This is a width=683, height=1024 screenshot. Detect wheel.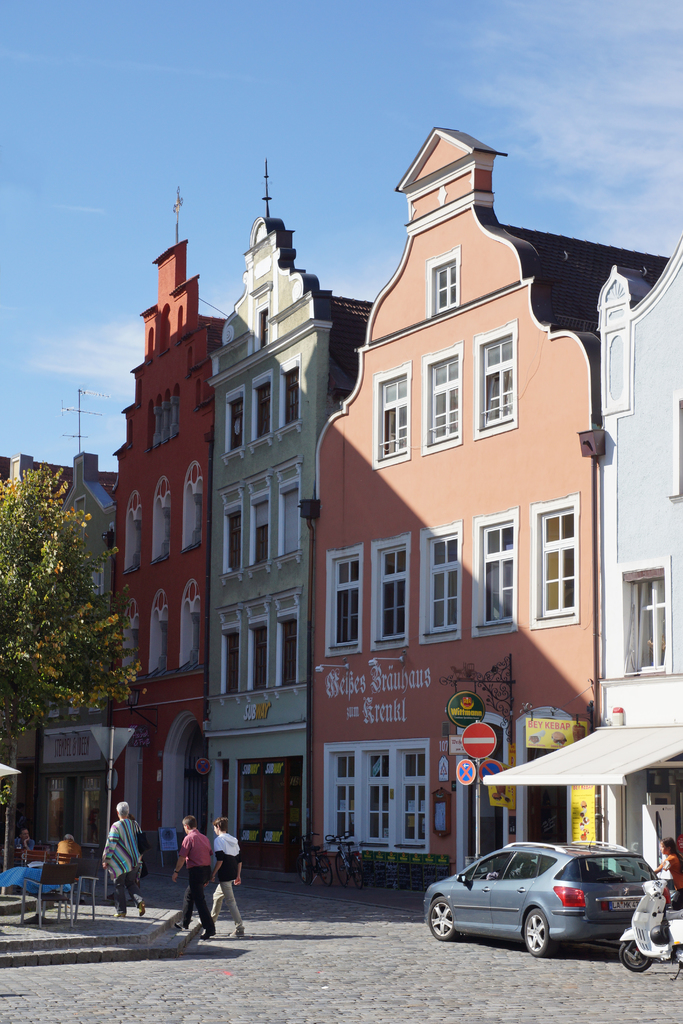
x1=427, y1=892, x2=456, y2=939.
